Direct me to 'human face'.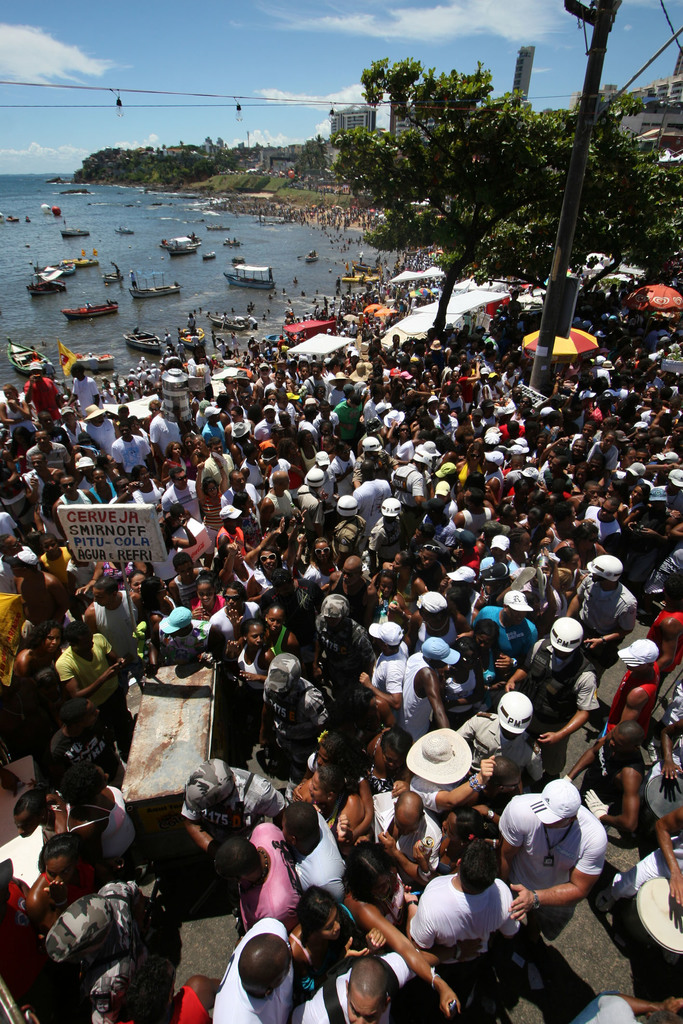
Direction: detection(312, 367, 318, 378).
